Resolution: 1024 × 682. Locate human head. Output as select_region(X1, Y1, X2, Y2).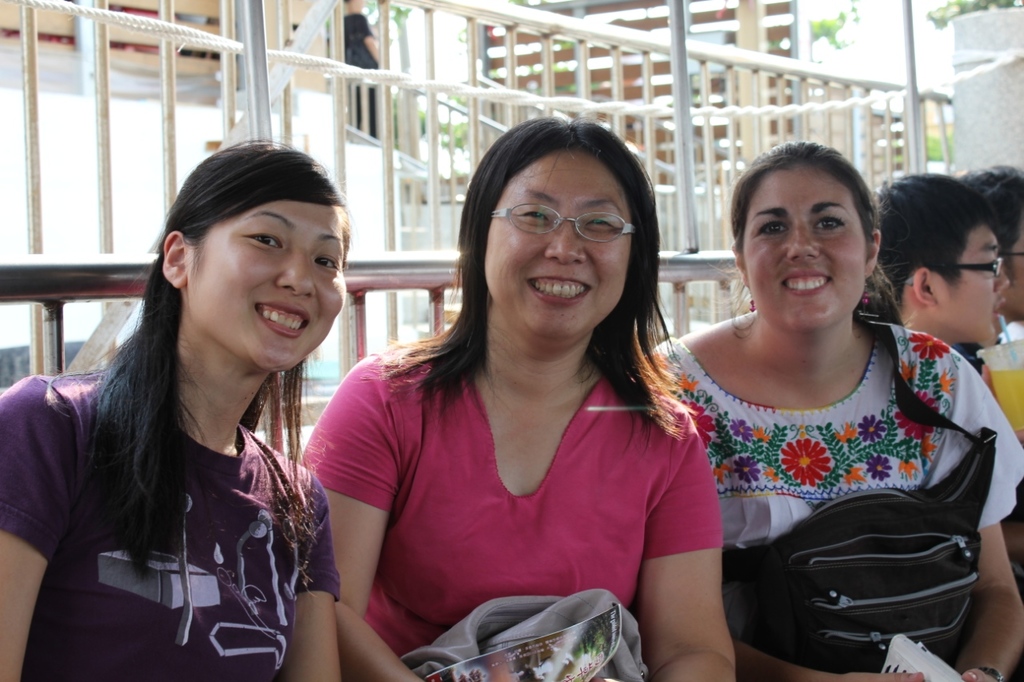
select_region(122, 132, 350, 381).
